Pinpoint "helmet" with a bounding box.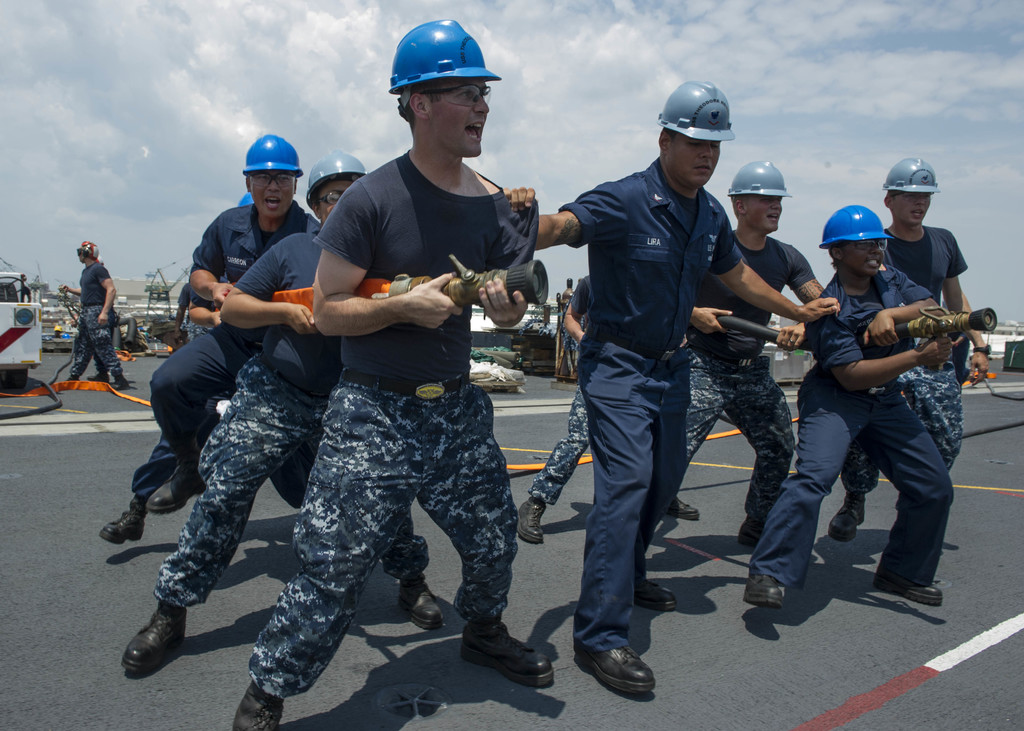
237, 134, 311, 178.
